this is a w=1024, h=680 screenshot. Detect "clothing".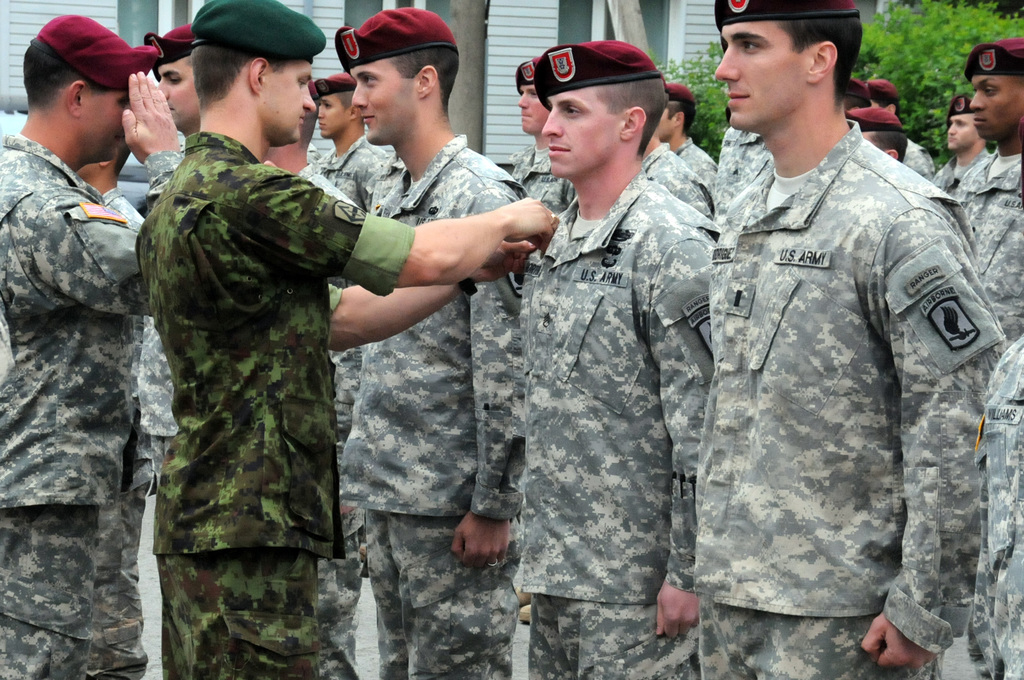
(left=935, top=159, right=980, bottom=202).
